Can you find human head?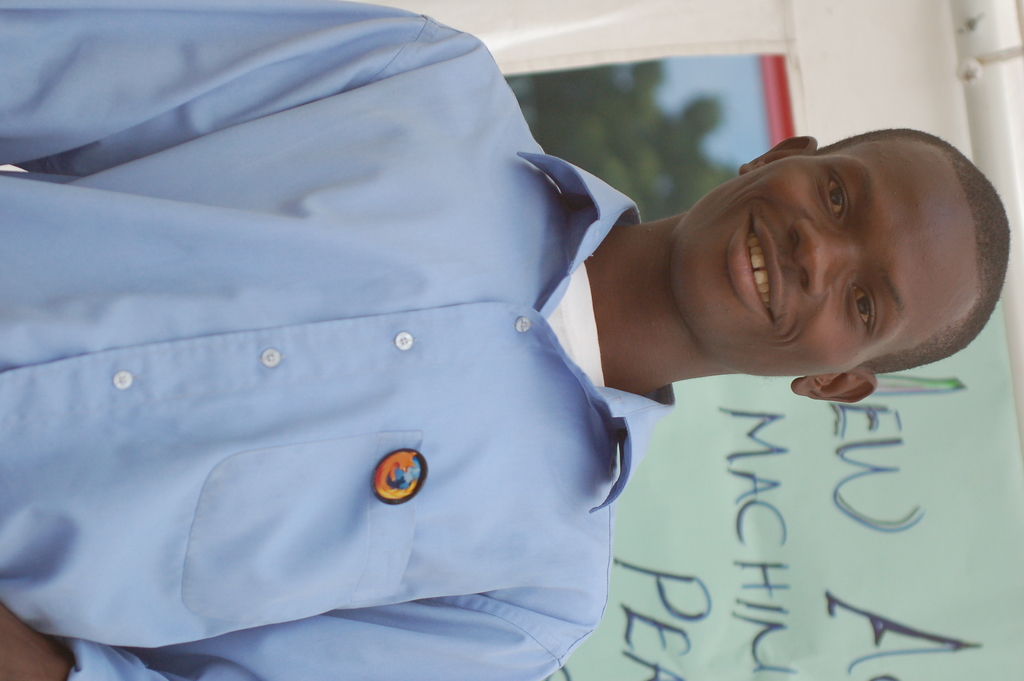
Yes, bounding box: x1=639, y1=117, x2=975, y2=347.
